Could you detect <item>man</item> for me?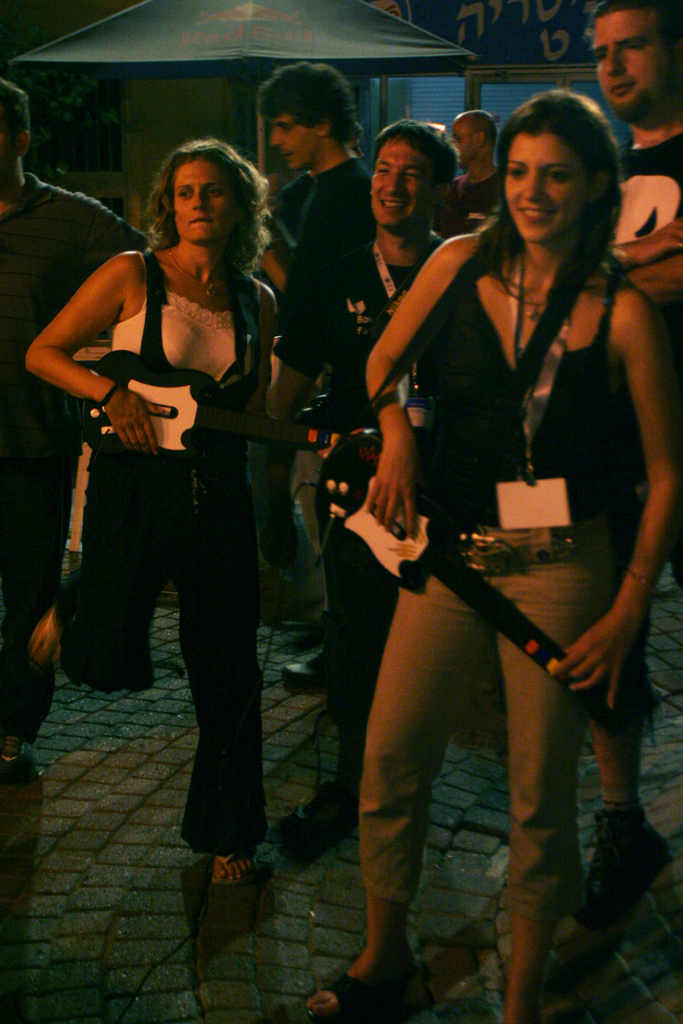
Detection result: {"x1": 288, "y1": 120, "x2": 462, "y2": 852}.
